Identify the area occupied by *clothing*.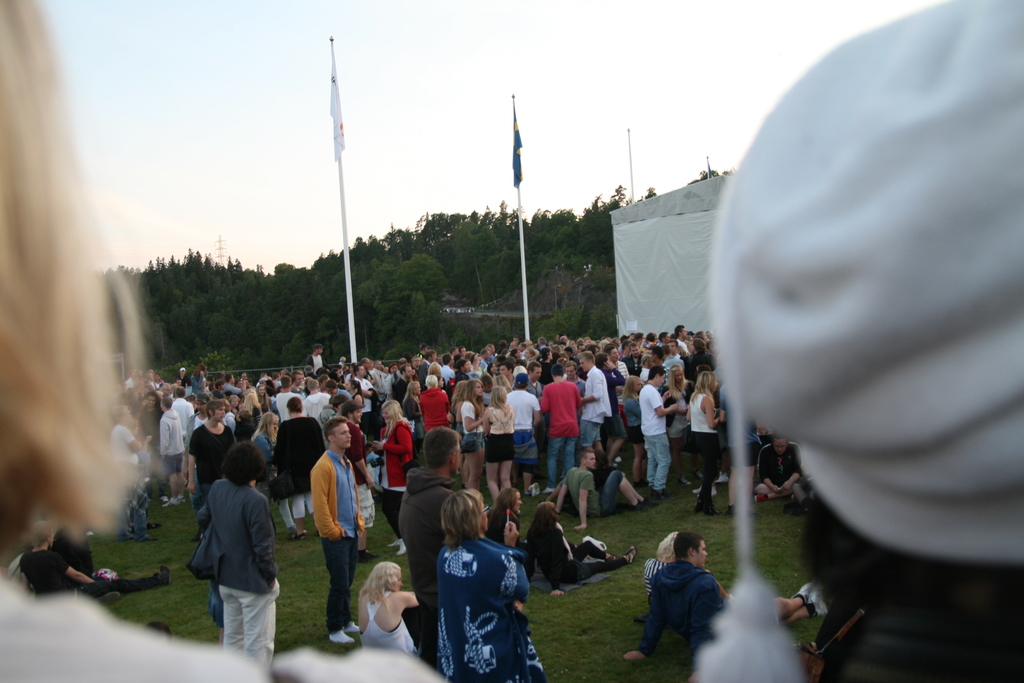
Area: 198, 478, 282, 682.
